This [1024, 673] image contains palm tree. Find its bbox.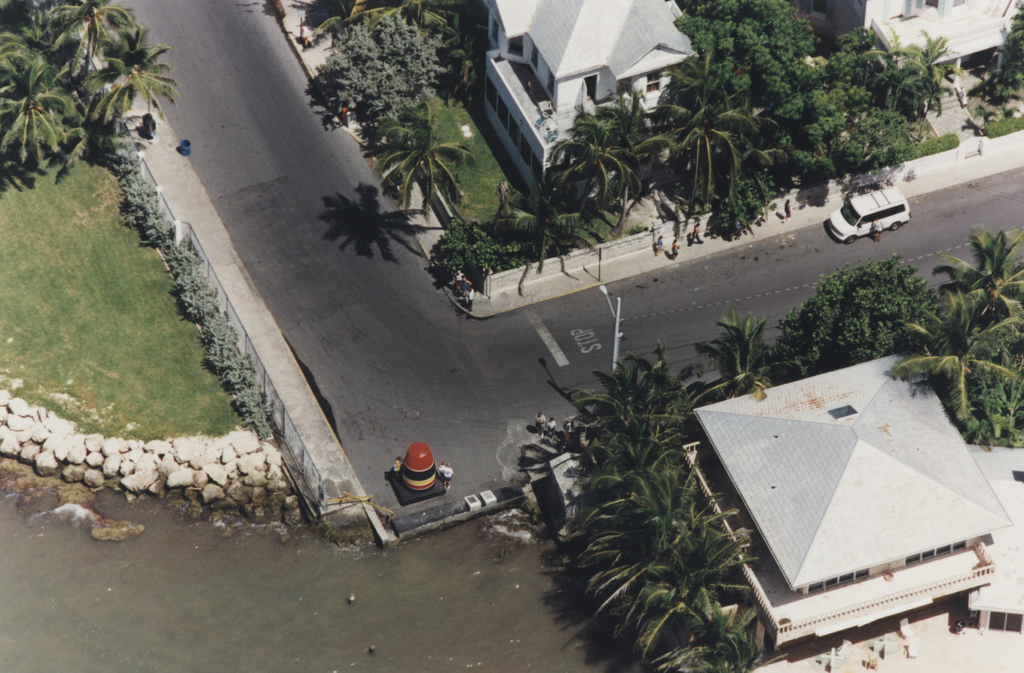
<box>915,306,1017,417</box>.
